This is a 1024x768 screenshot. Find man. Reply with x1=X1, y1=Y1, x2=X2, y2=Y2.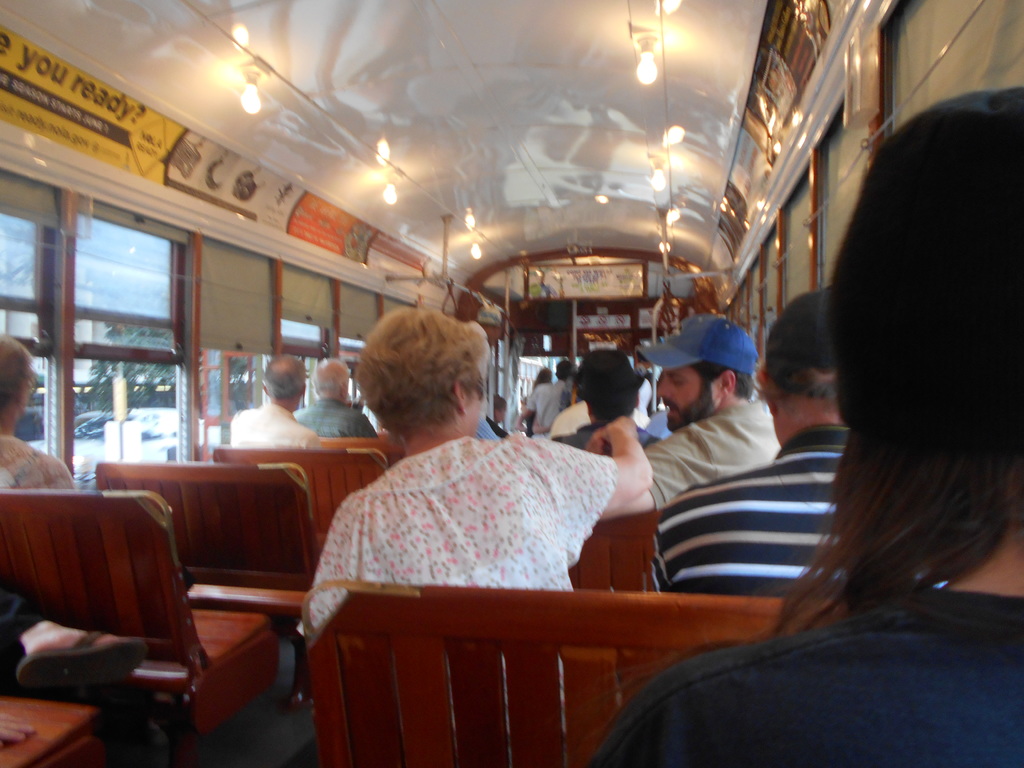
x1=296, y1=361, x2=388, y2=448.
